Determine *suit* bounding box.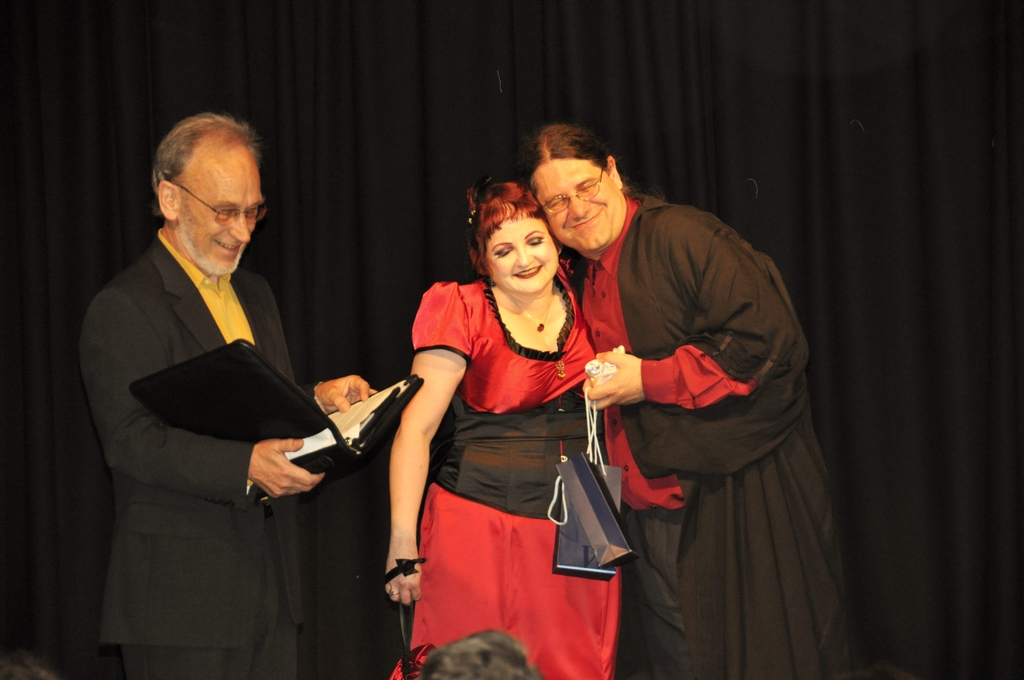
Determined: [70,142,367,670].
